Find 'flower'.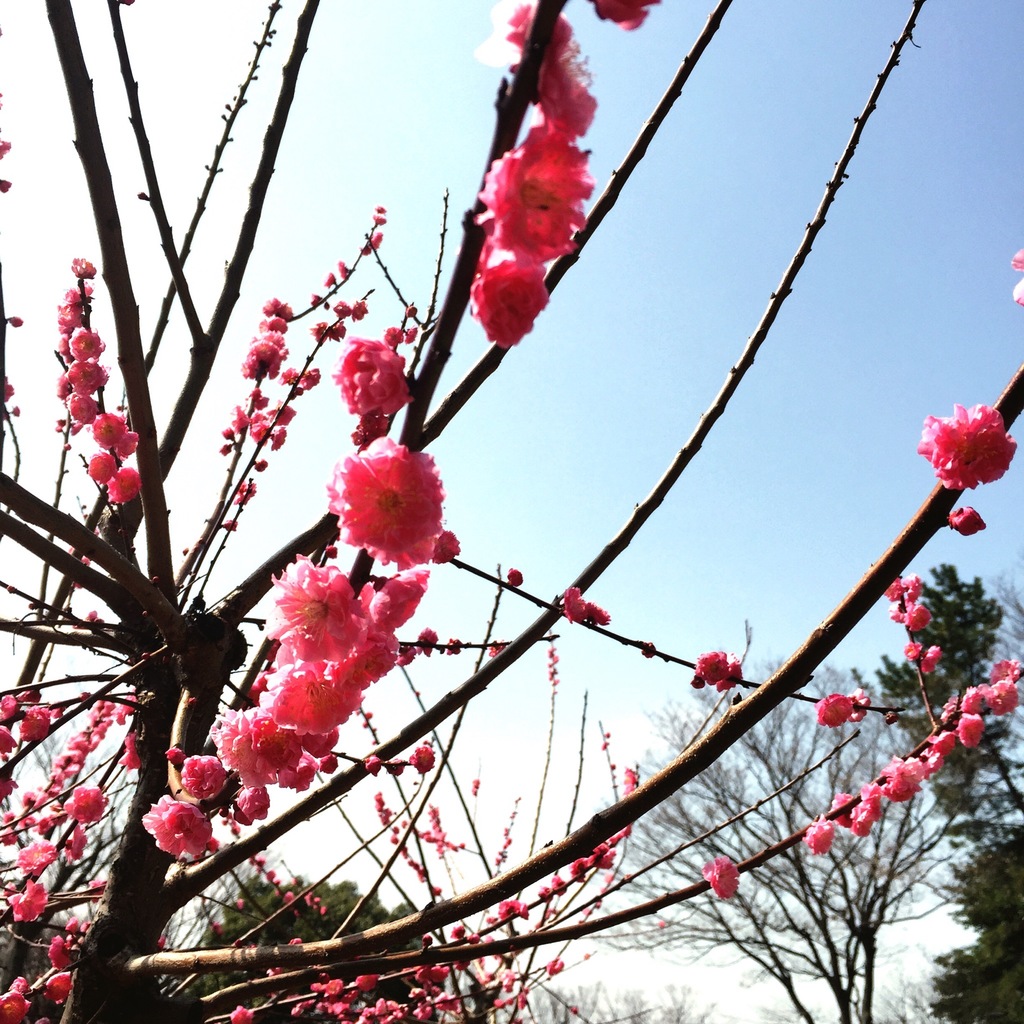
bbox=(470, 260, 545, 340).
